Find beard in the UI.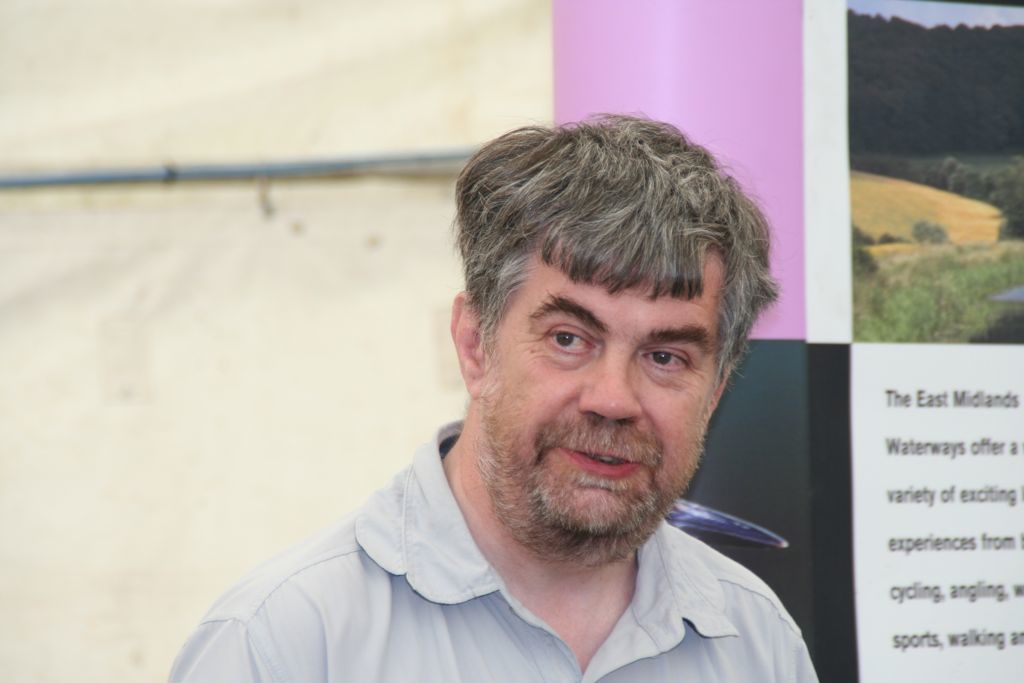
UI element at locate(476, 361, 699, 540).
